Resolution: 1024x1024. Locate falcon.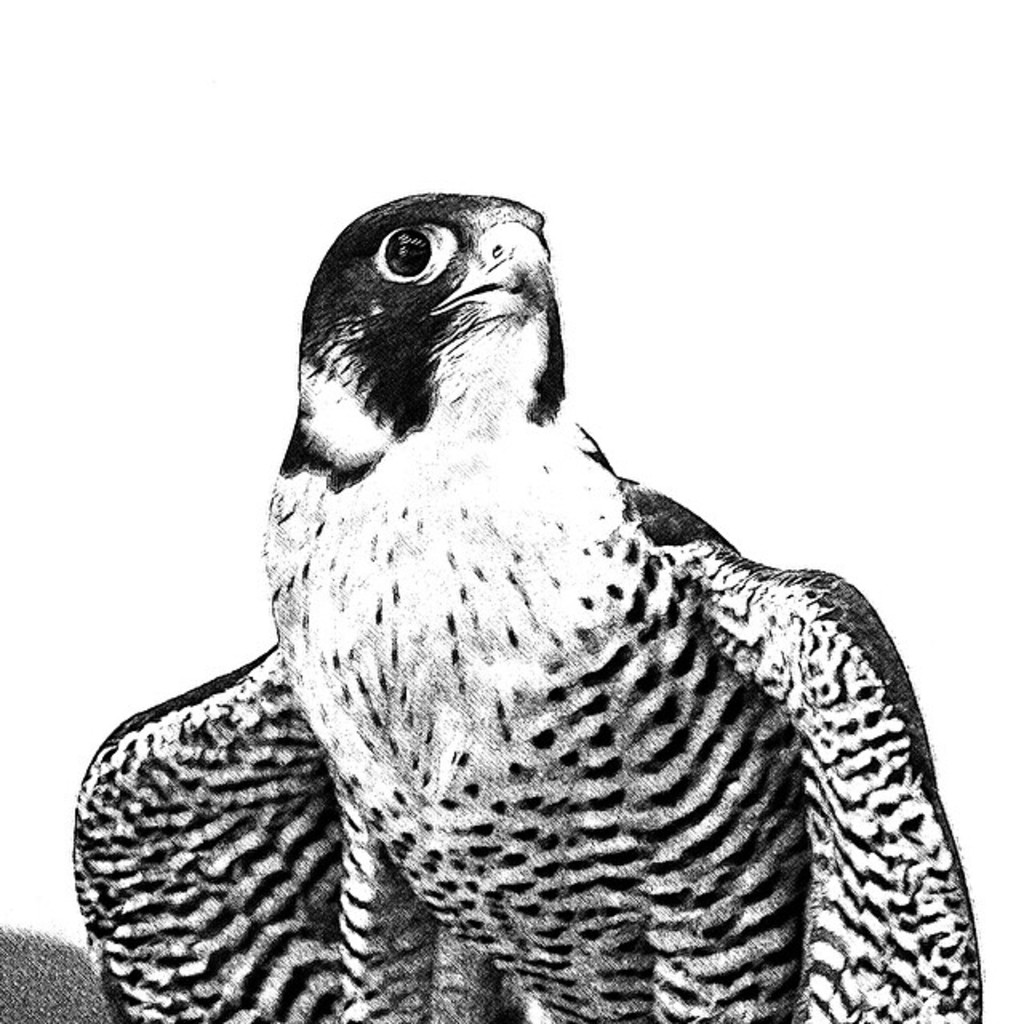
[left=67, top=192, right=982, bottom=1022].
